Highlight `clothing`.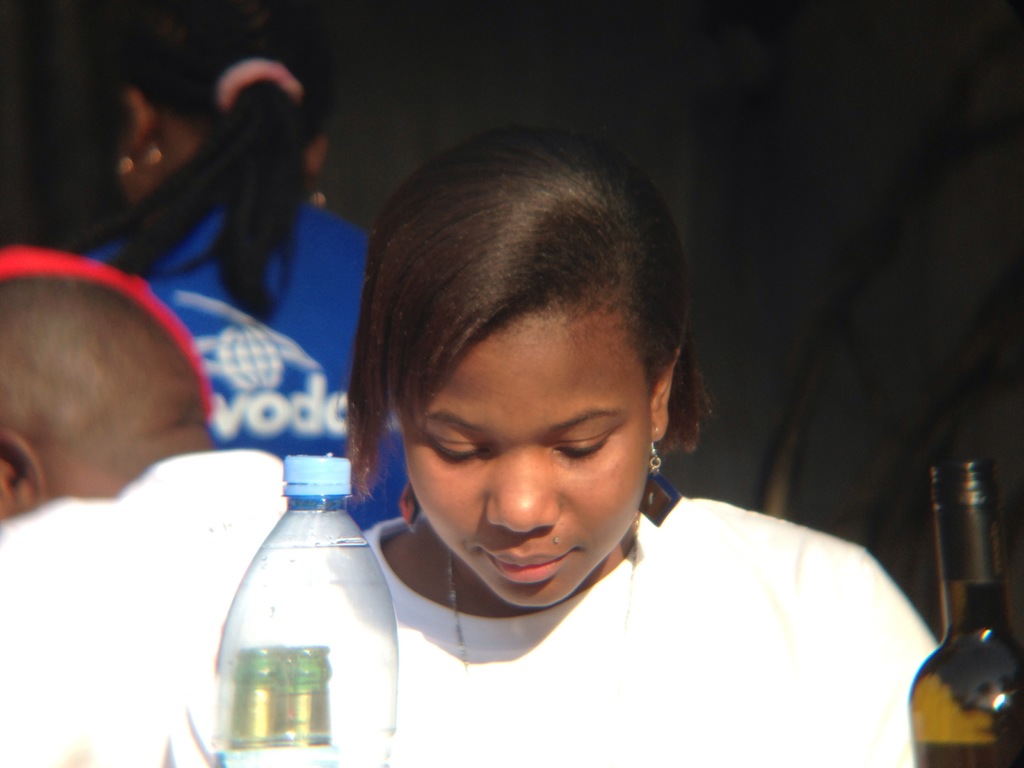
Highlighted region: rect(161, 496, 943, 767).
